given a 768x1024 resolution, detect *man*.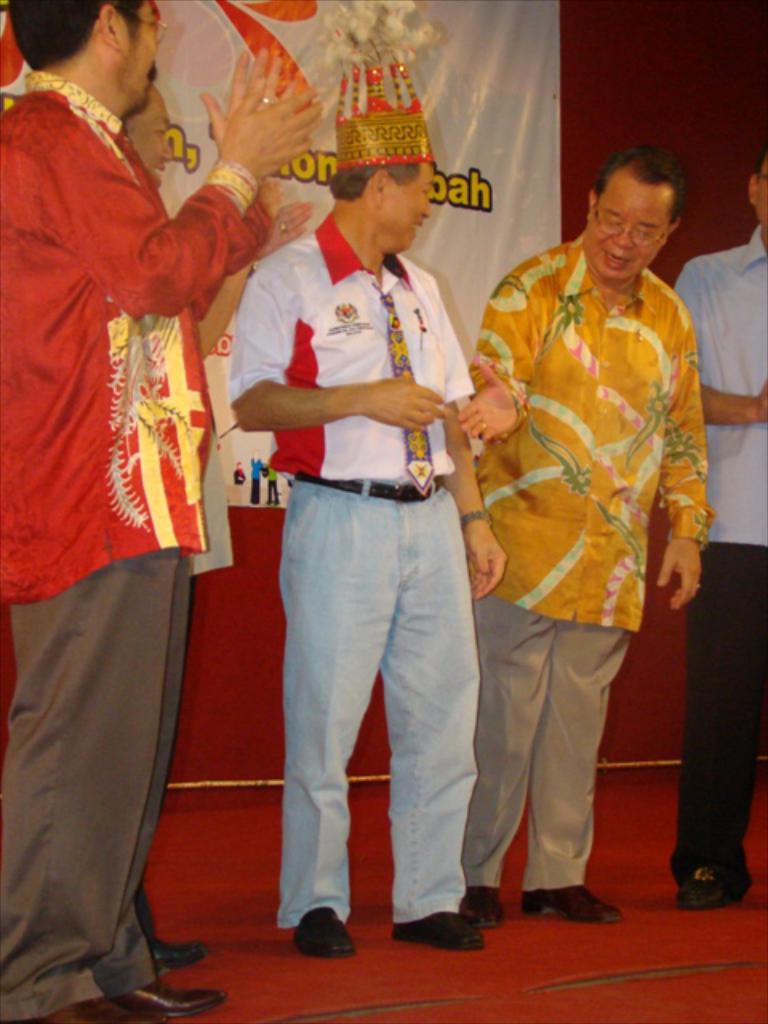
667, 146, 766, 915.
